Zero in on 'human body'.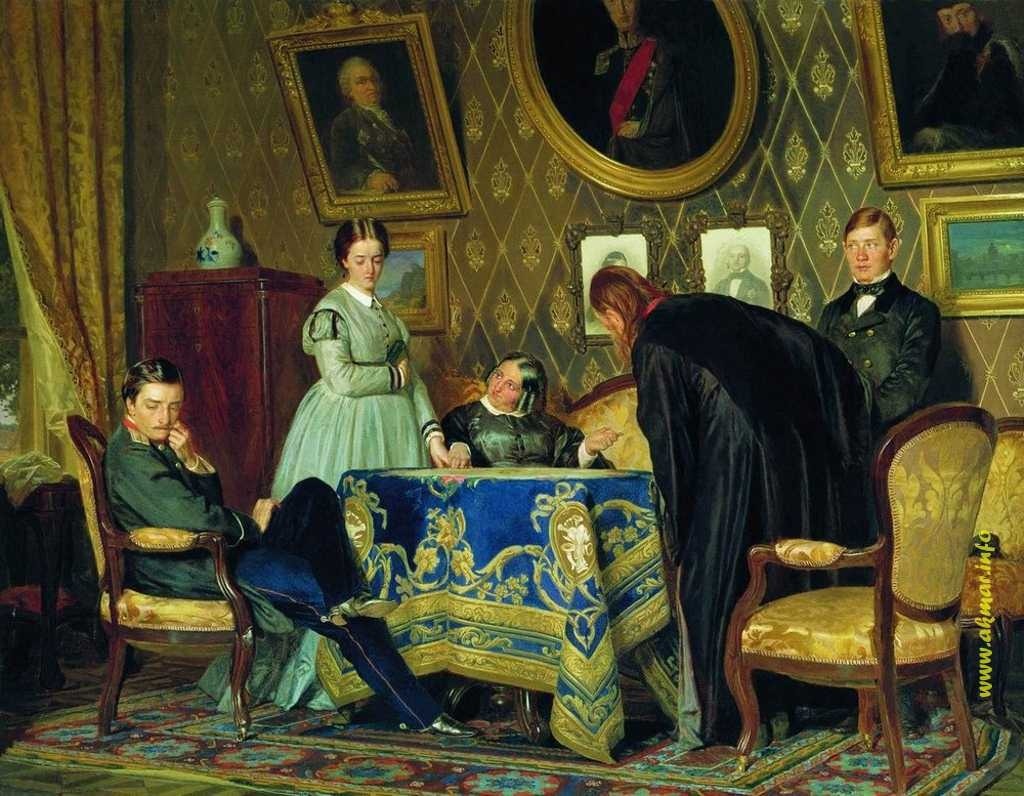
Zeroed in: 596,0,693,171.
